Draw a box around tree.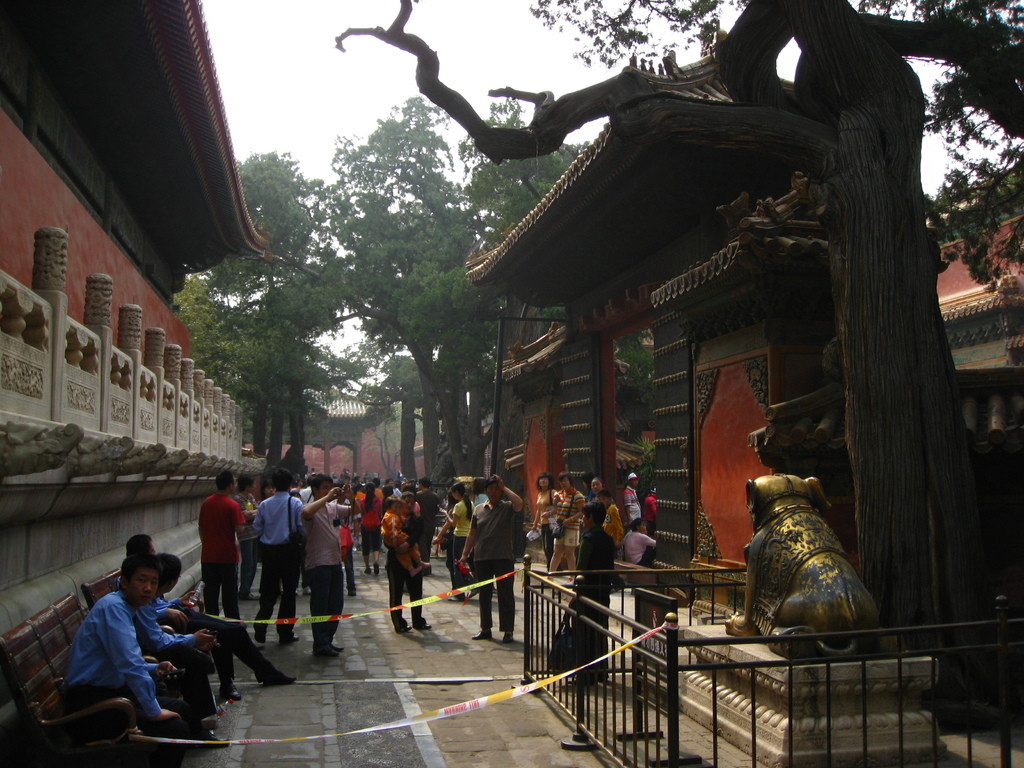
<region>348, 328, 459, 514</region>.
